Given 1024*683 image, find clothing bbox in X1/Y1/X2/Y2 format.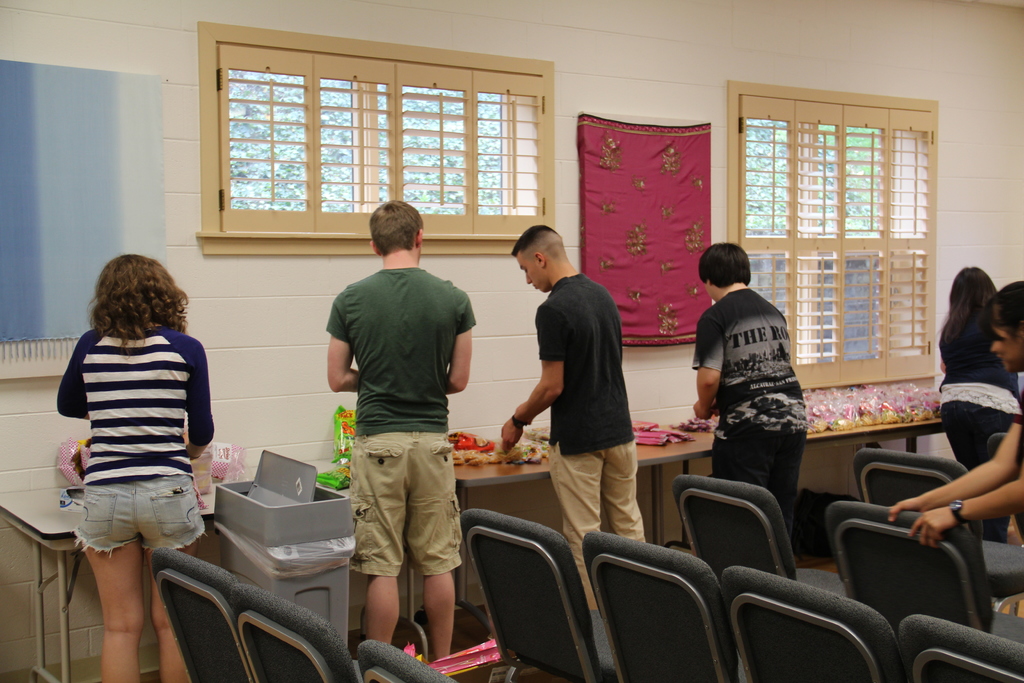
1002/370/1023/498.
